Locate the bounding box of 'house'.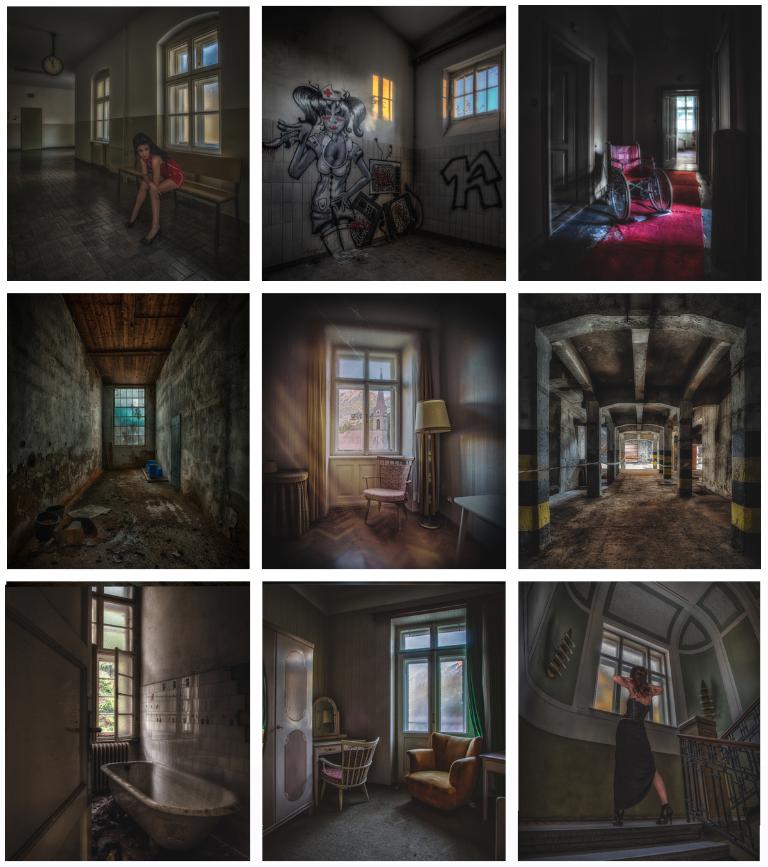
Bounding box: box=[520, 578, 761, 861].
